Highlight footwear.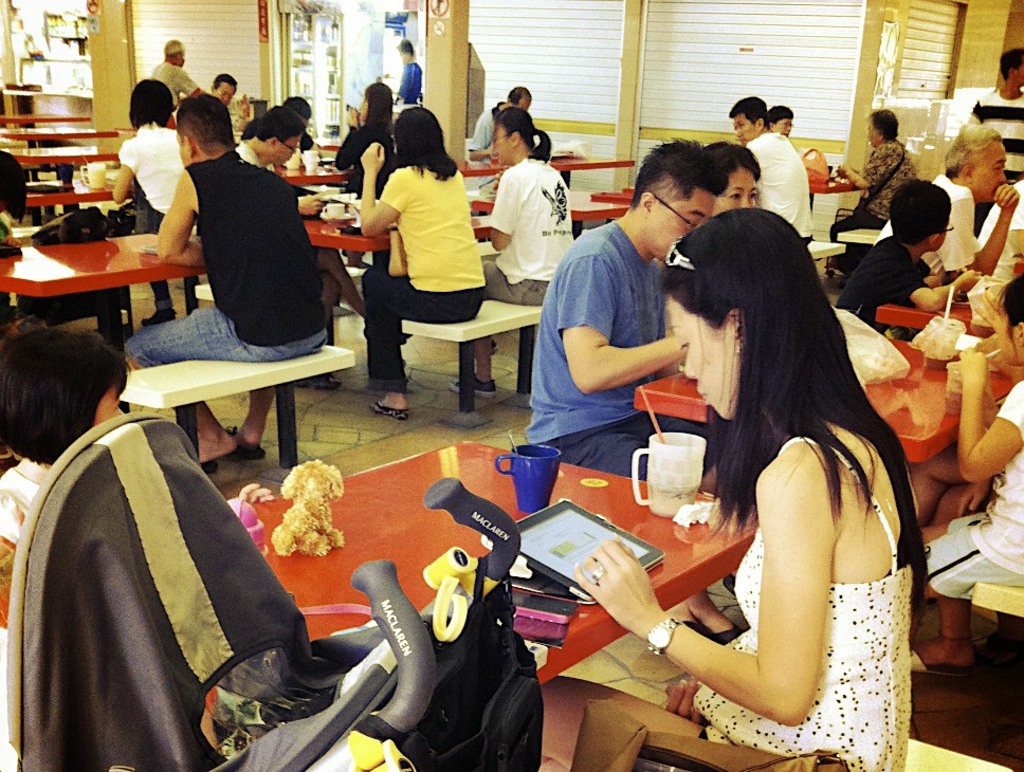
Highlighted region: [x1=297, y1=372, x2=342, y2=389].
